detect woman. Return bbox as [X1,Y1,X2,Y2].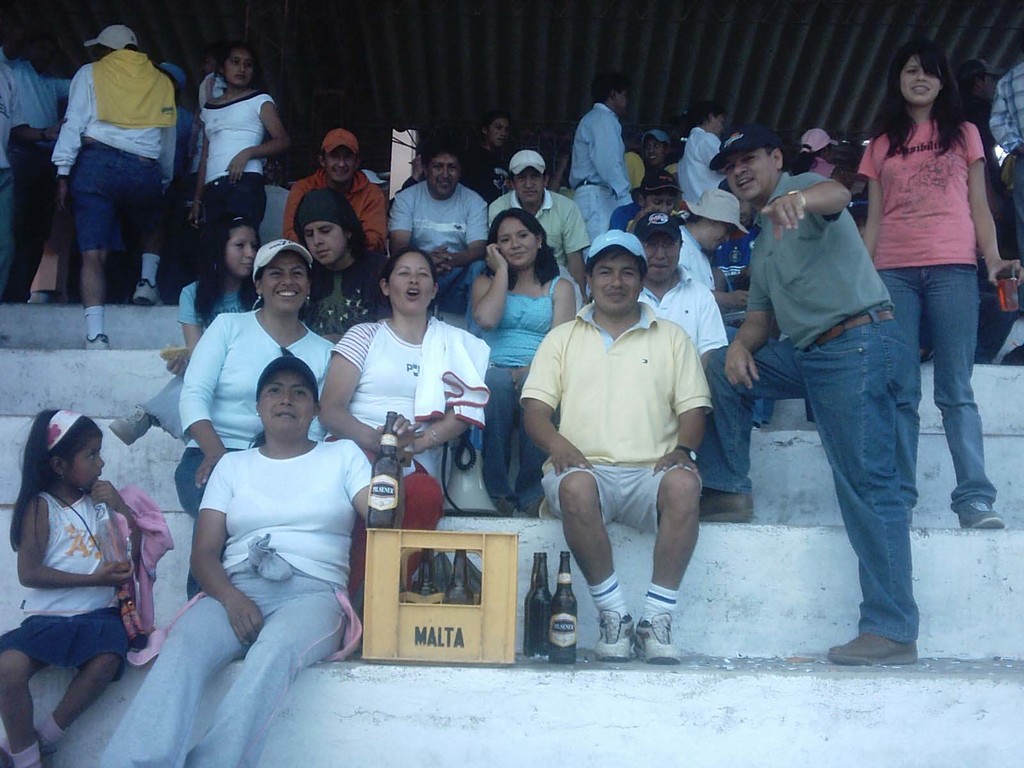
[177,241,339,598].
